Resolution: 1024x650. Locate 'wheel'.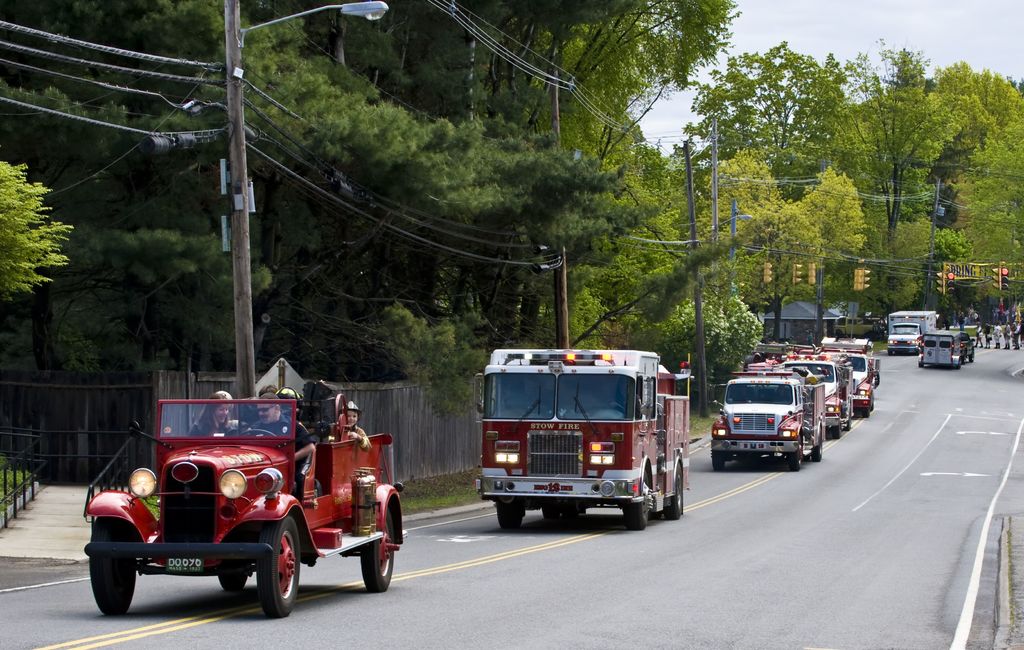
813/436/822/462.
